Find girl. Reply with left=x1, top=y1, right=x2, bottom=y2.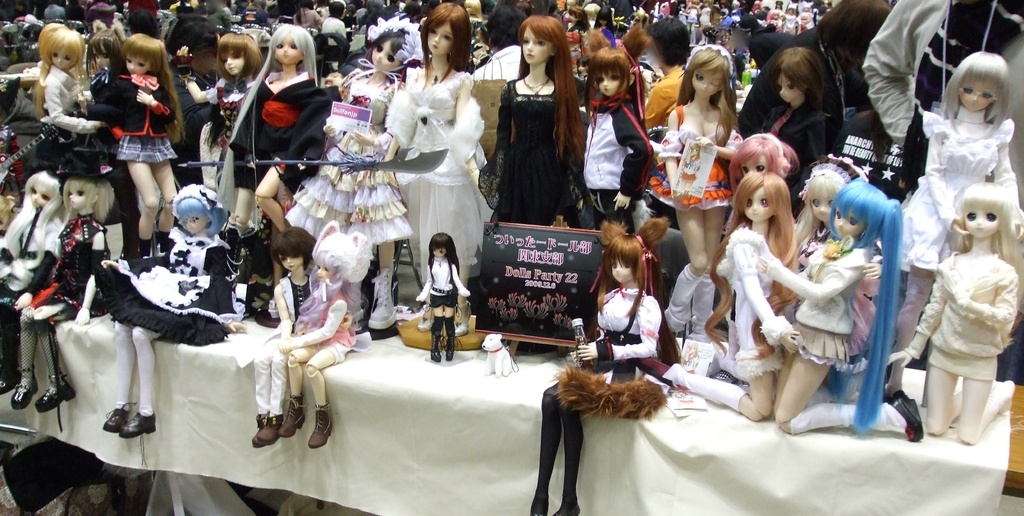
left=754, top=178, right=921, bottom=432.
